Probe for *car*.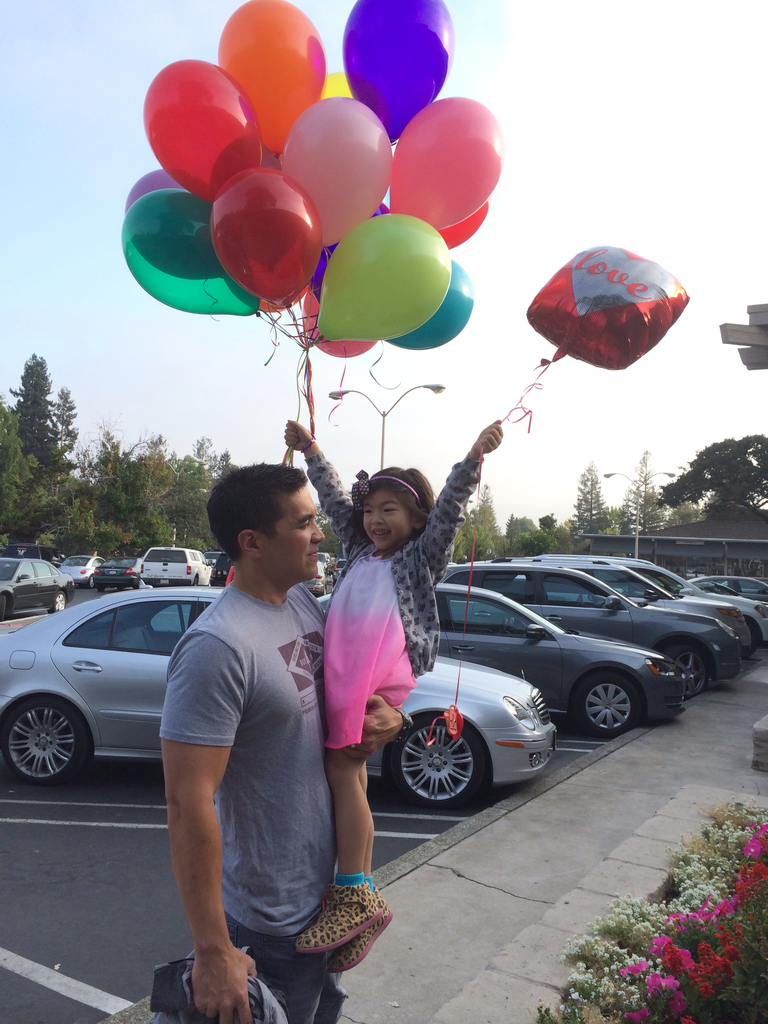
Probe result: box=[45, 547, 108, 589].
